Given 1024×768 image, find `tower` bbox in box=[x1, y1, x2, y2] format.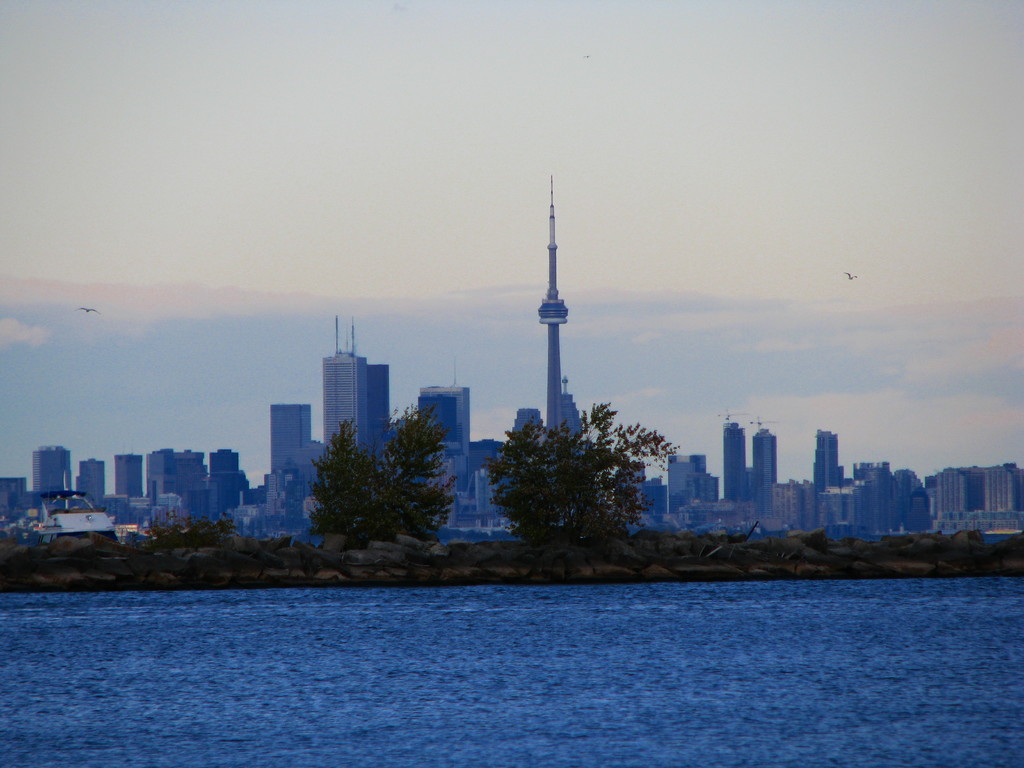
box=[536, 171, 573, 464].
